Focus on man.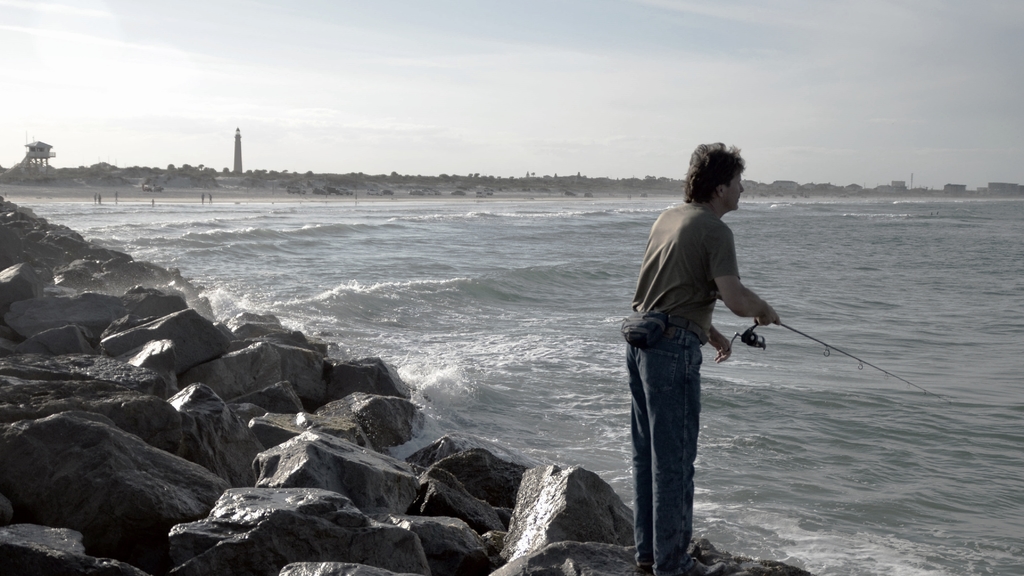
Focused at left=617, top=152, right=778, bottom=547.
